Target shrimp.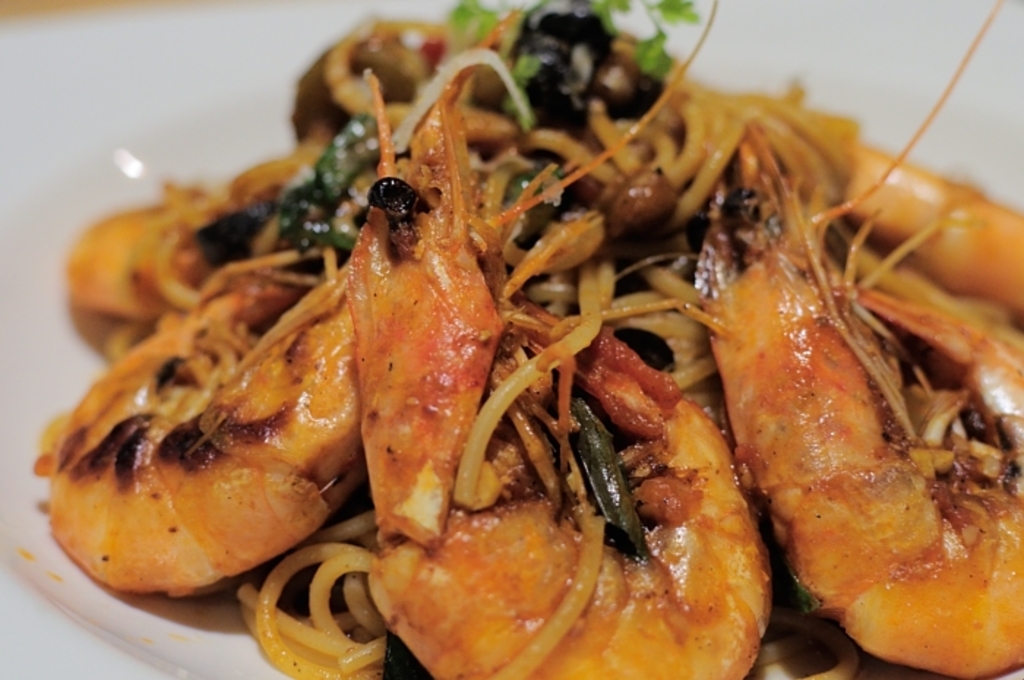
Target region: bbox=(838, 139, 1023, 317).
